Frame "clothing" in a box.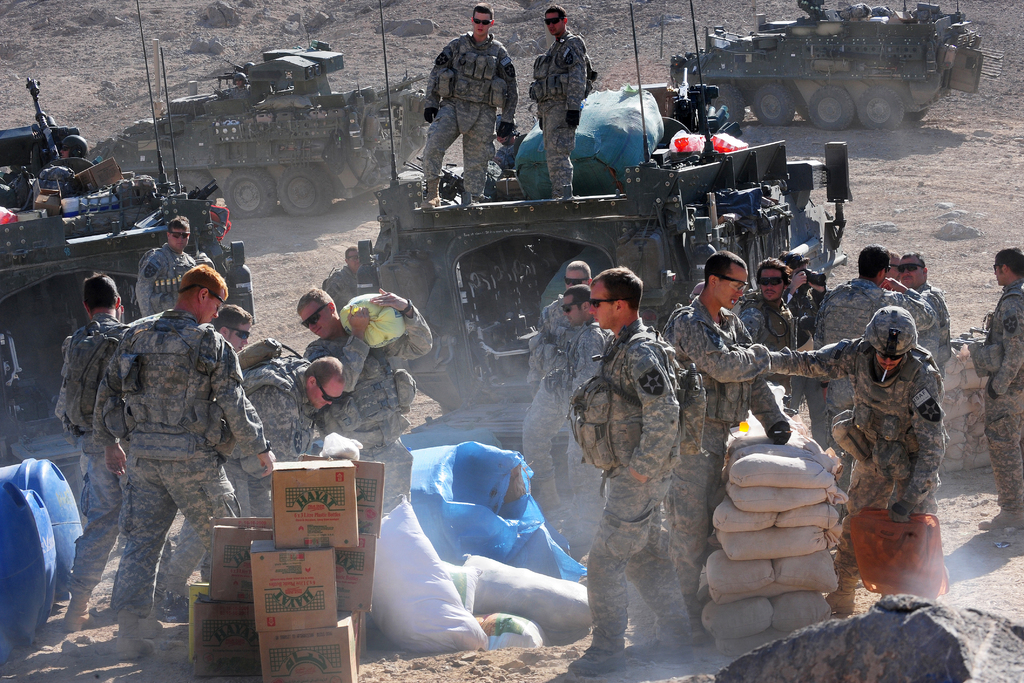
(left=94, top=311, right=264, bottom=614).
